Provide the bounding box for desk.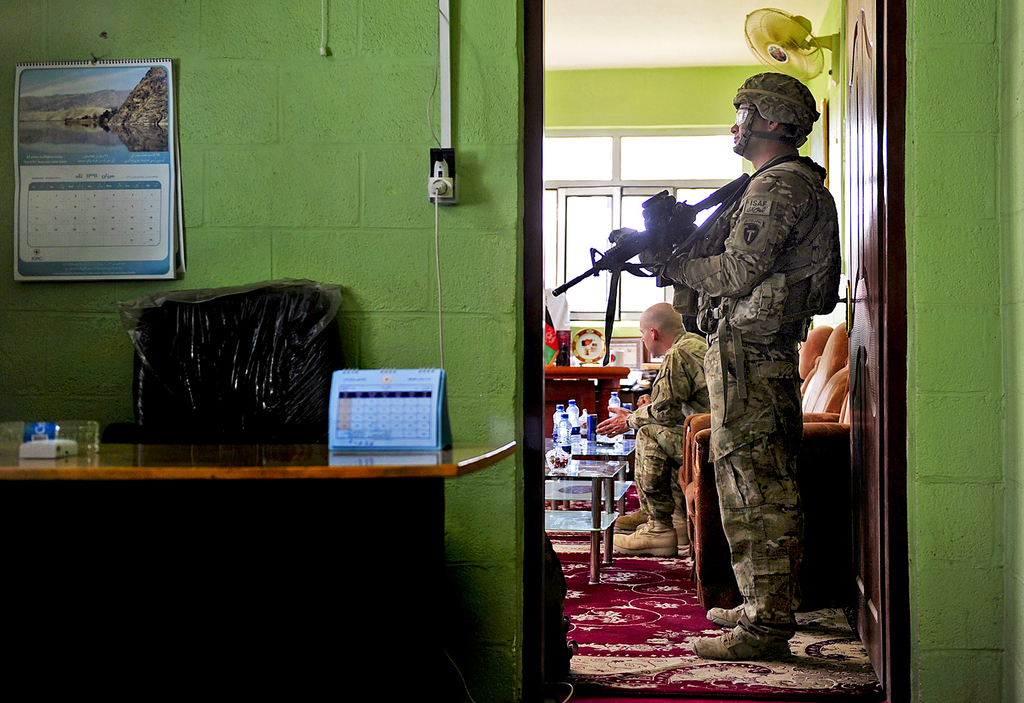
locate(0, 393, 539, 654).
